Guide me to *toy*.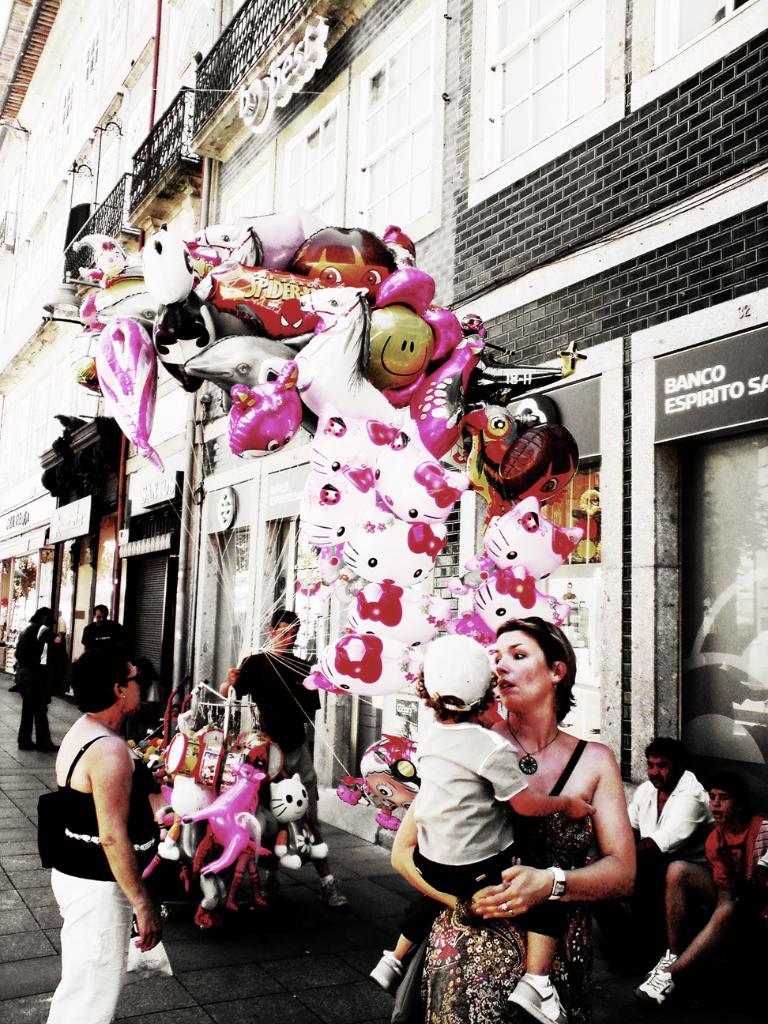
Guidance: l=281, t=223, r=406, b=318.
